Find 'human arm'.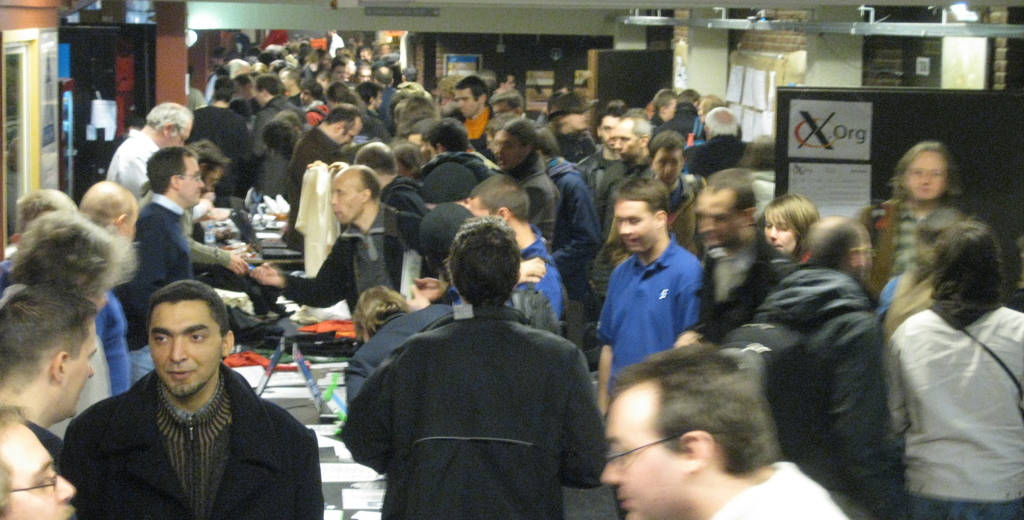
Rect(52, 423, 93, 519).
